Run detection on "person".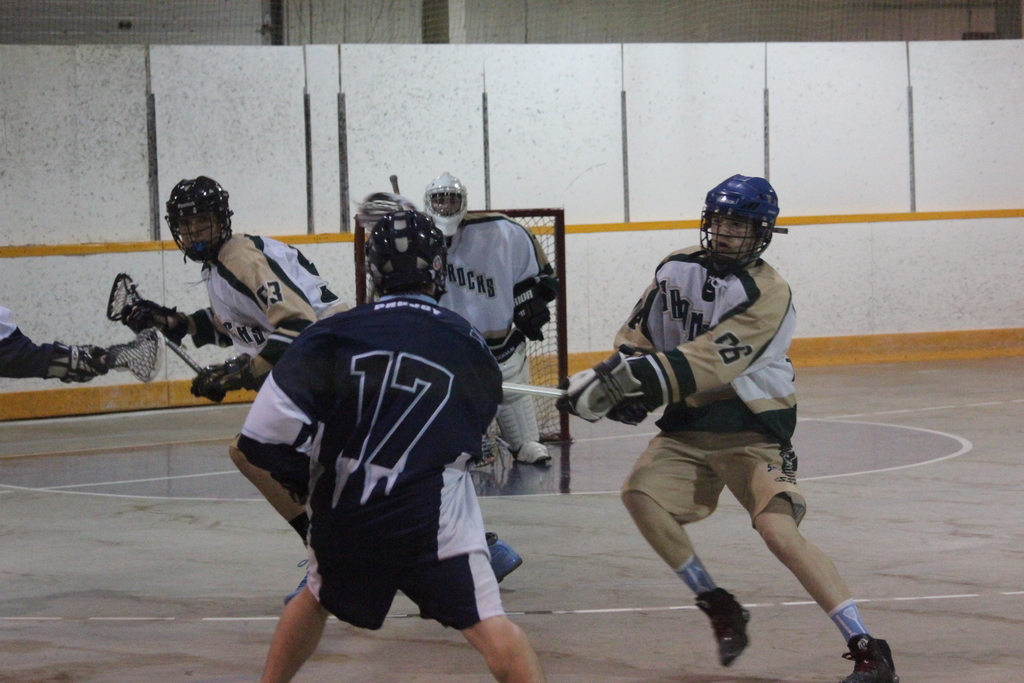
Result: 0/310/108/388.
